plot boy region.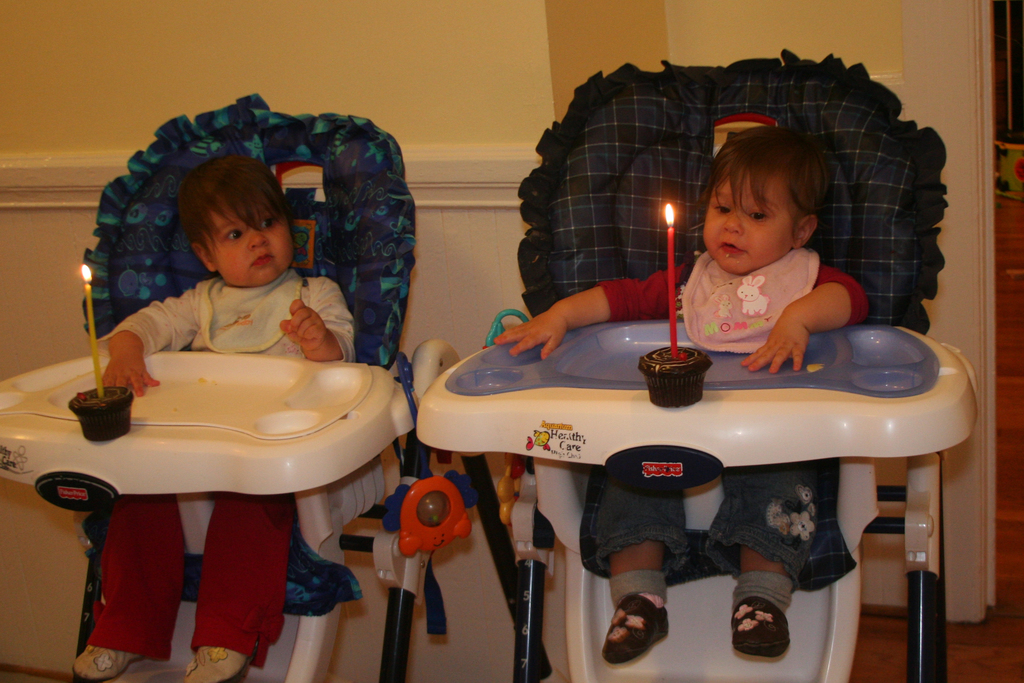
Plotted at BBox(493, 120, 876, 657).
